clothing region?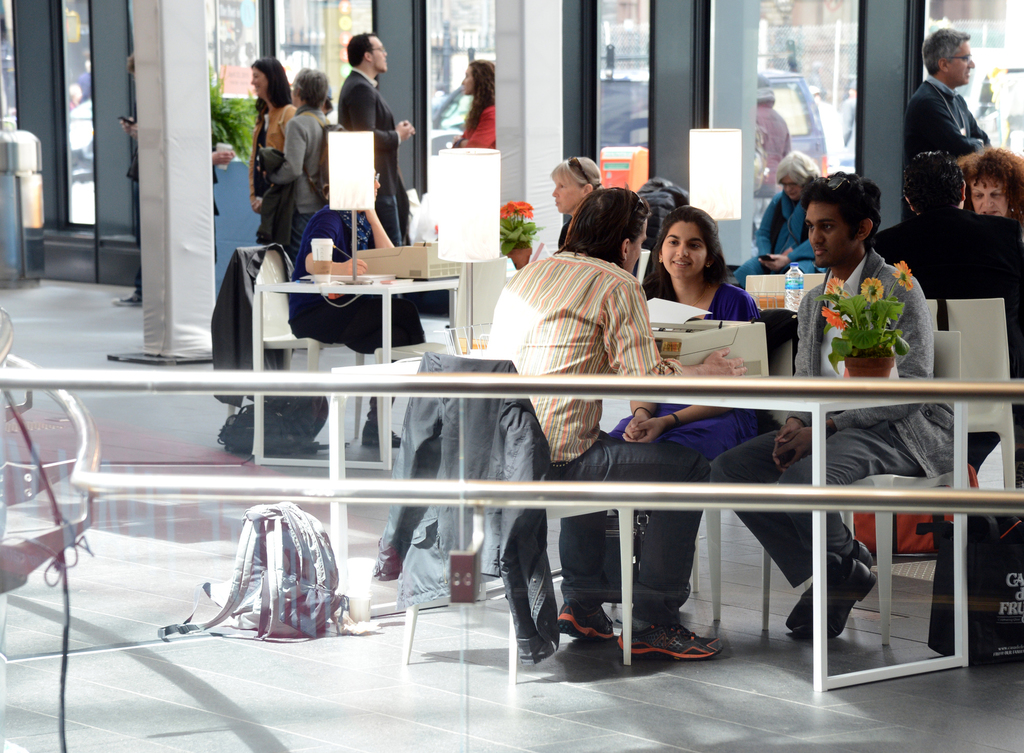
detection(252, 116, 295, 244)
